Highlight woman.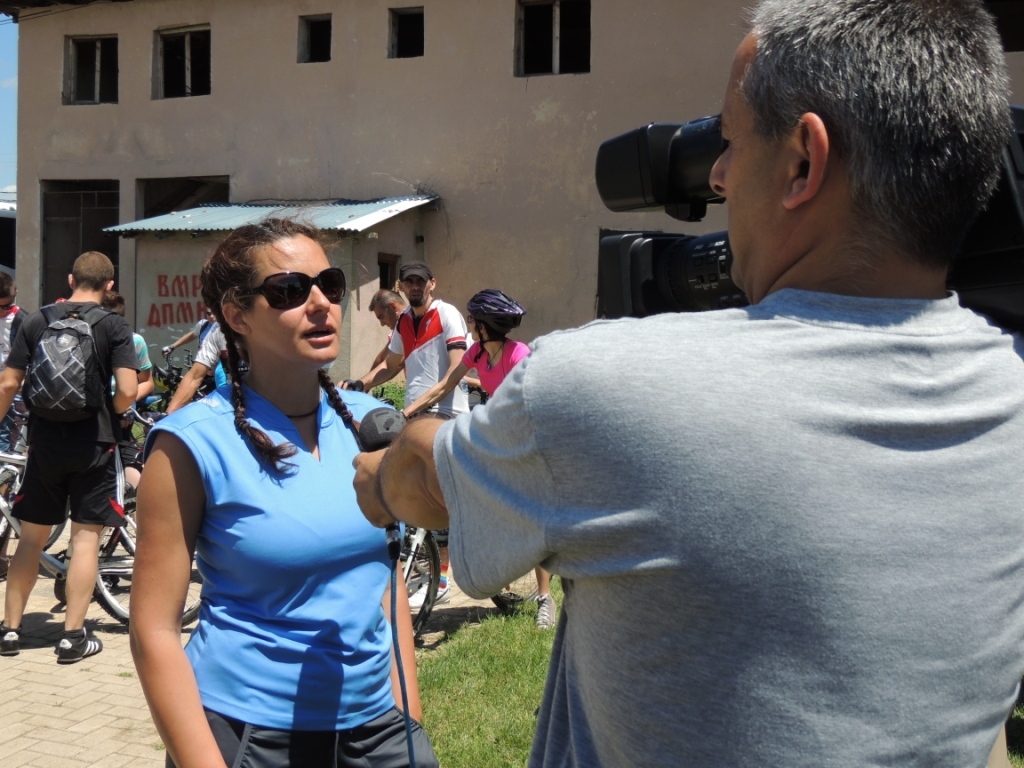
Highlighted region: detection(403, 287, 565, 627).
